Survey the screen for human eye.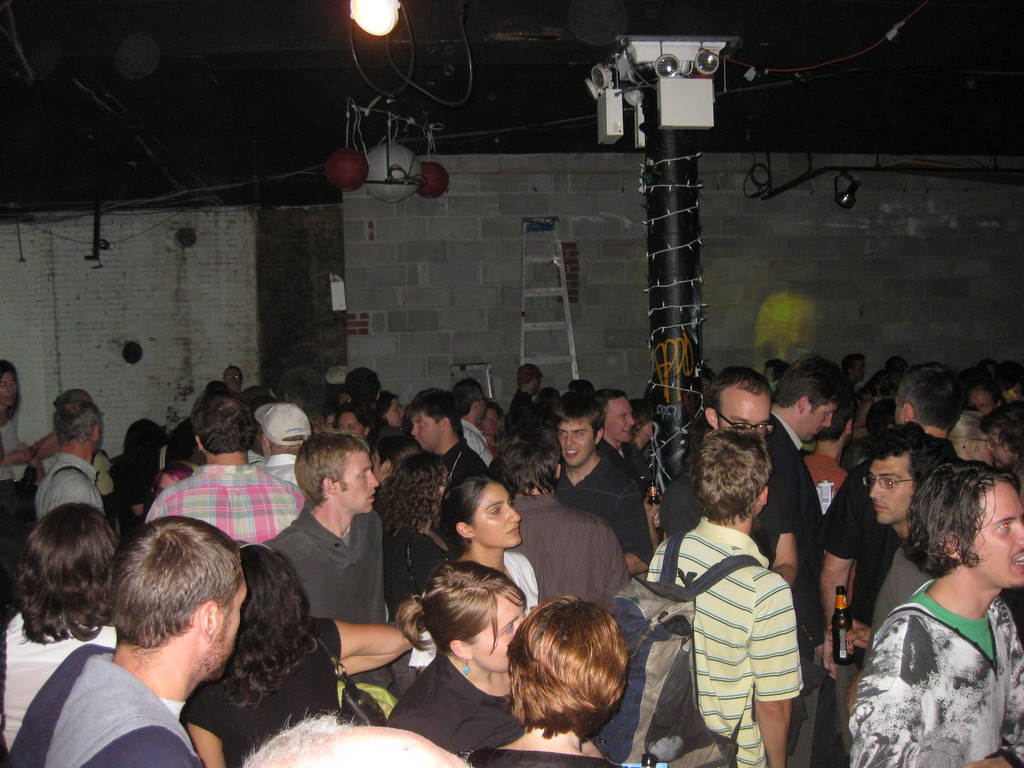
Survey found: x1=348, y1=424, x2=356, y2=429.
